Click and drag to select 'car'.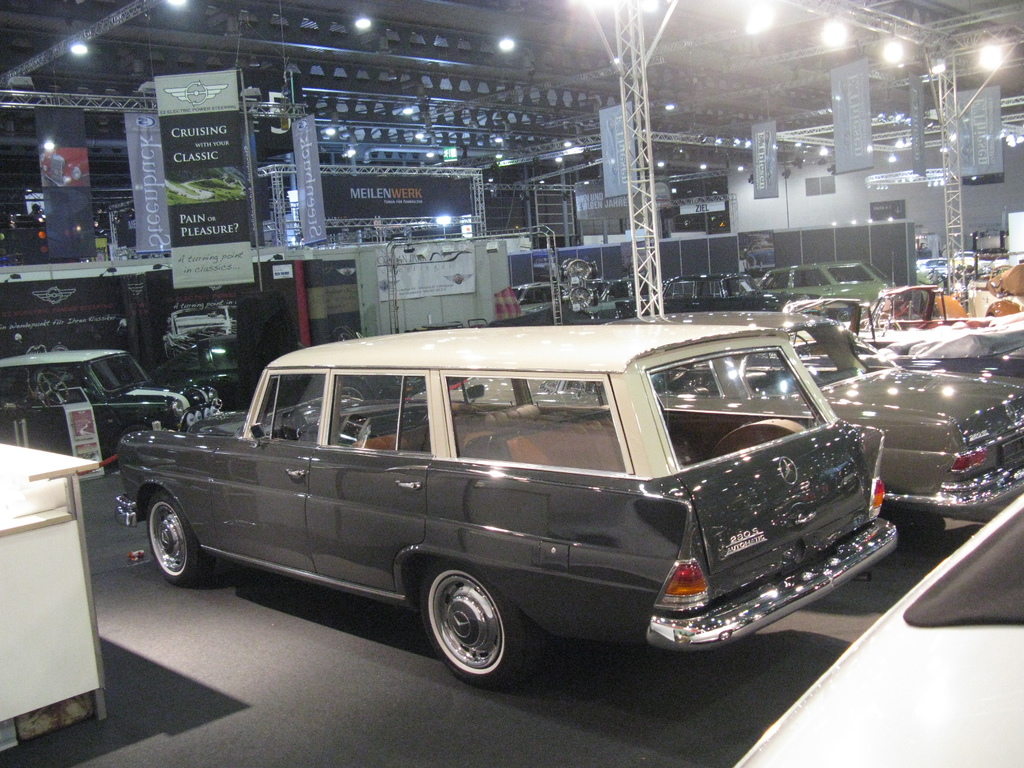
Selection: locate(658, 271, 769, 307).
